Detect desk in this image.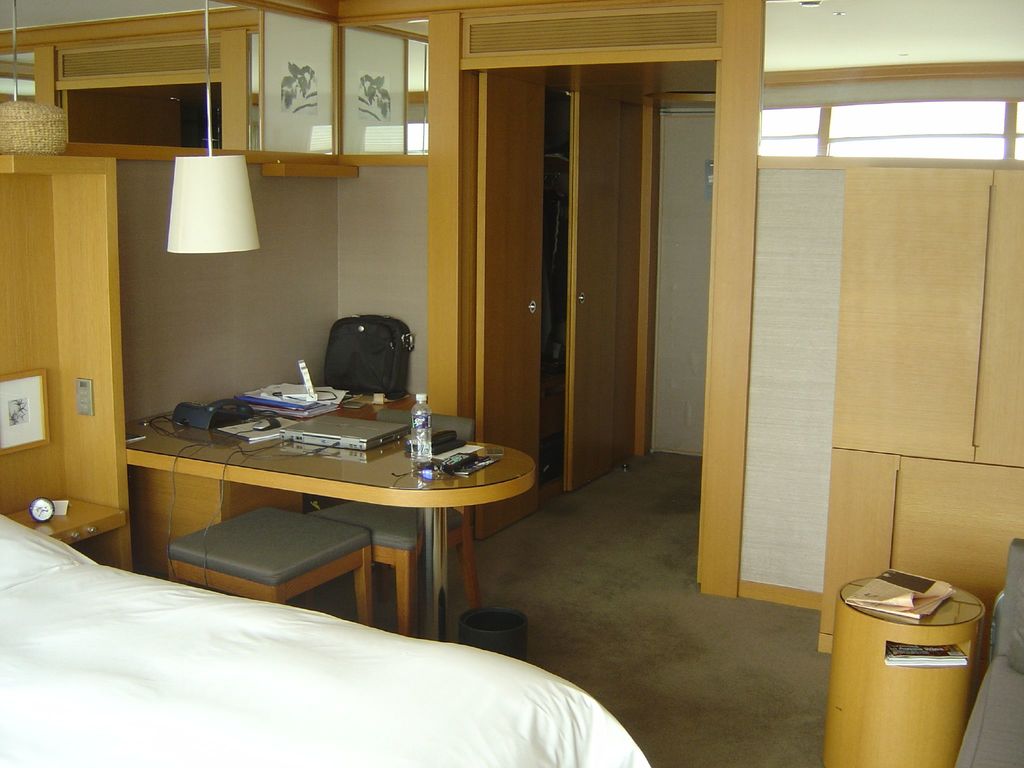
Detection: 131:376:530:648.
